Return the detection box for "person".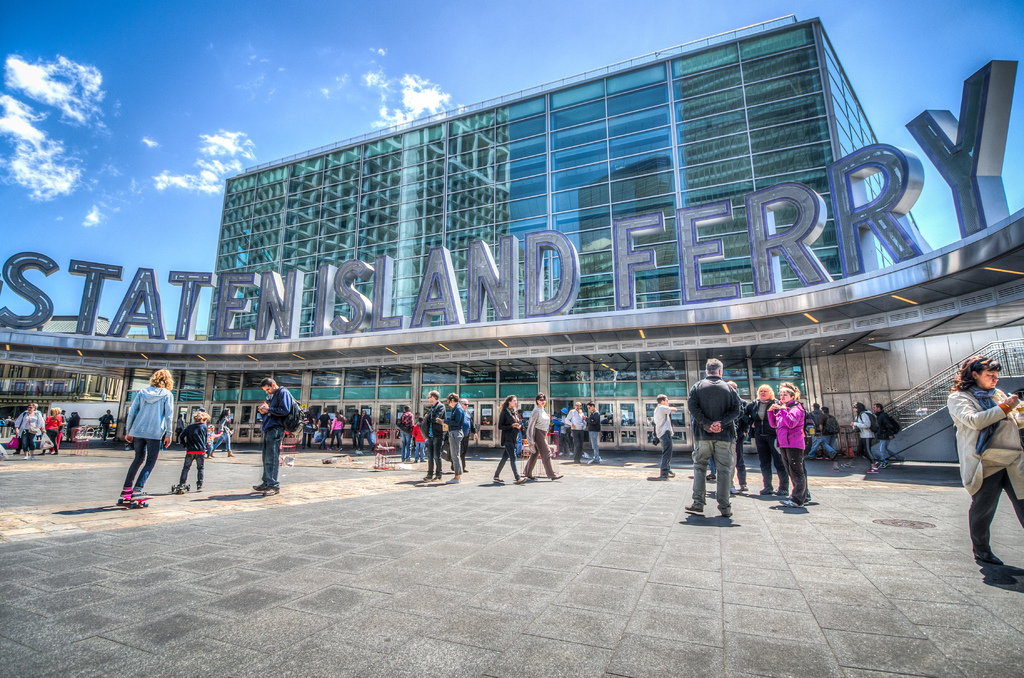
pyautogui.locateOnScreen(860, 403, 880, 465).
